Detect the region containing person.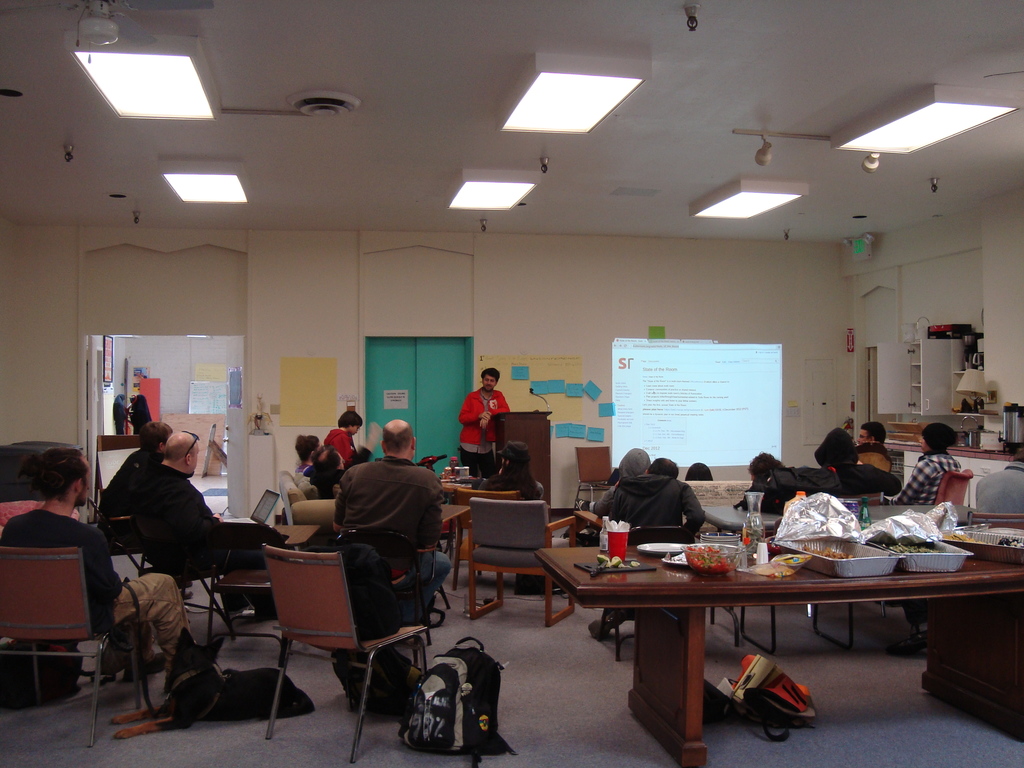
Rect(888, 422, 959, 503).
